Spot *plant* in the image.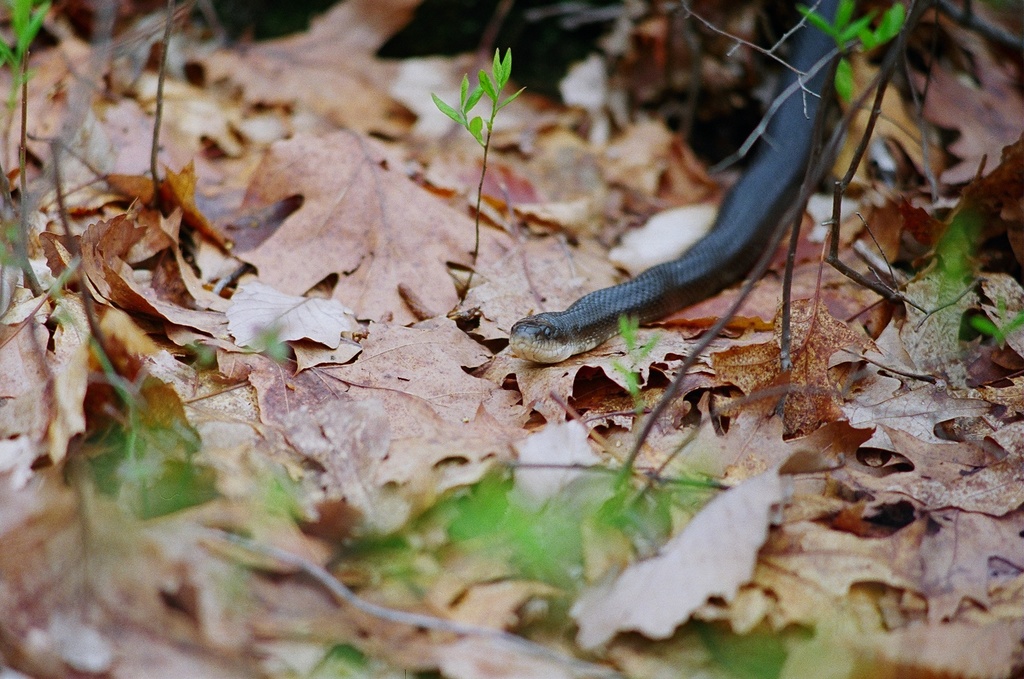
*plant* found at <bbox>257, 465, 346, 570</bbox>.
